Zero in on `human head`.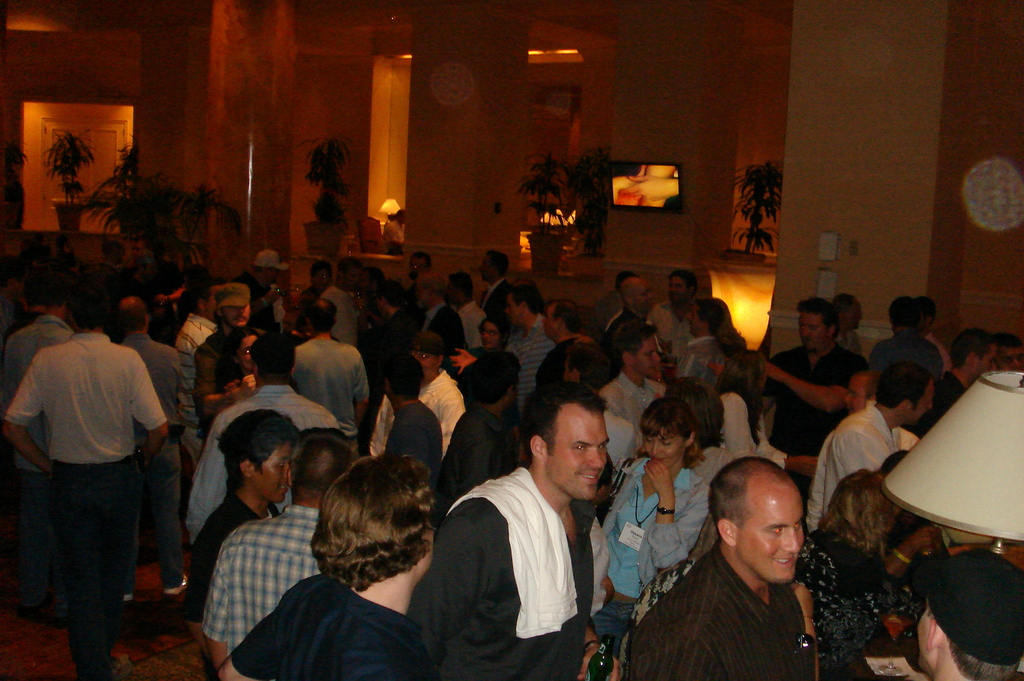
Zeroed in: [left=876, top=361, right=932, bottom=427].
